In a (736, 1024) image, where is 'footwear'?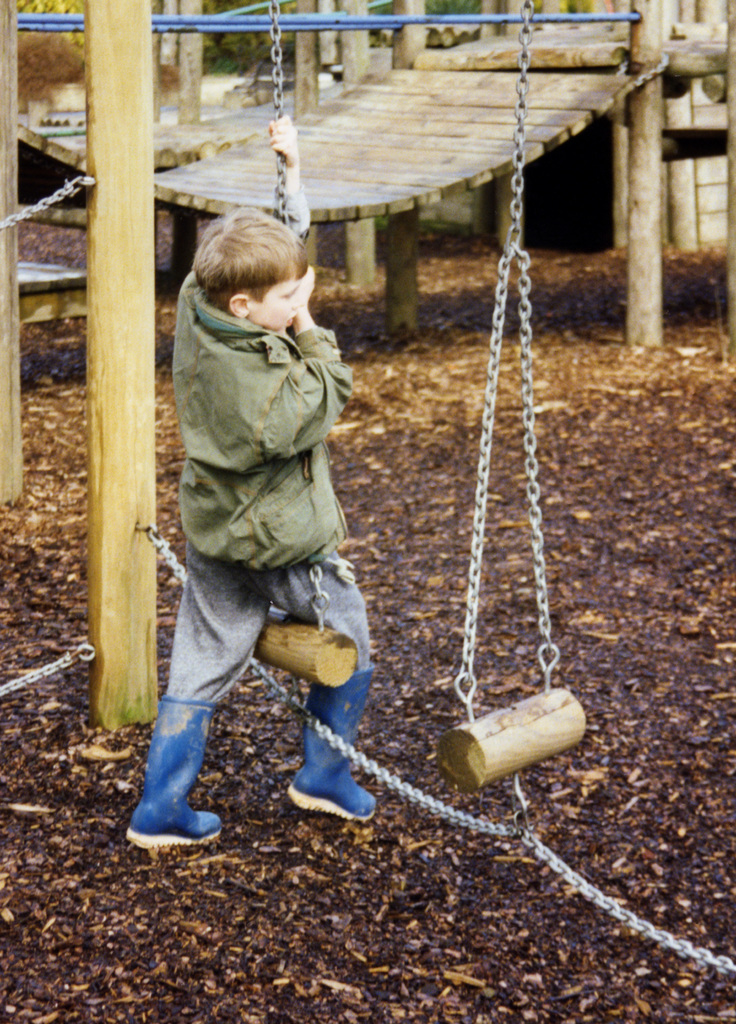
x1=125, y1=701, x2=223, y2=851.
